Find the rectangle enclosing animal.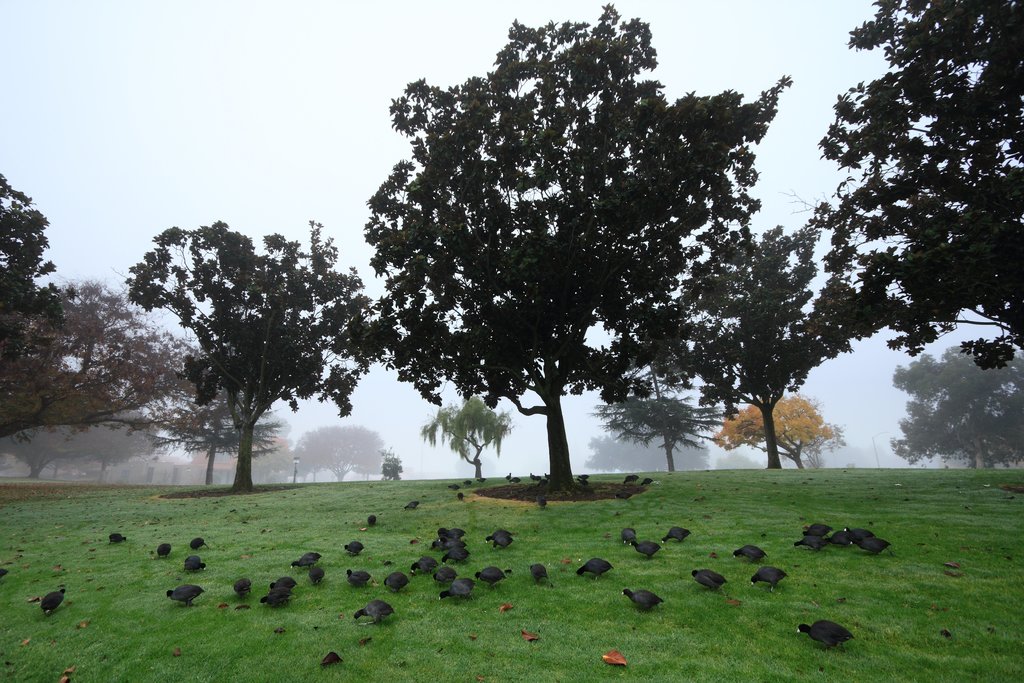
select_region(434, 579, 477, 603).
